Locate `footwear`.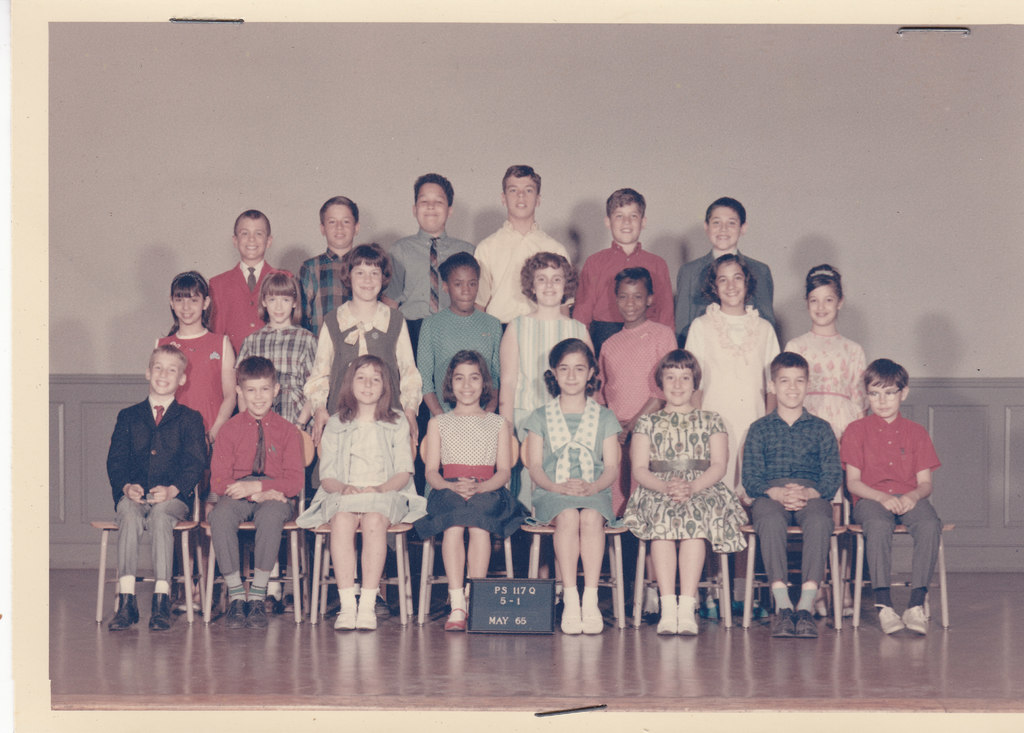
Bounding box: bbox=[108, 592, 138, 632].
